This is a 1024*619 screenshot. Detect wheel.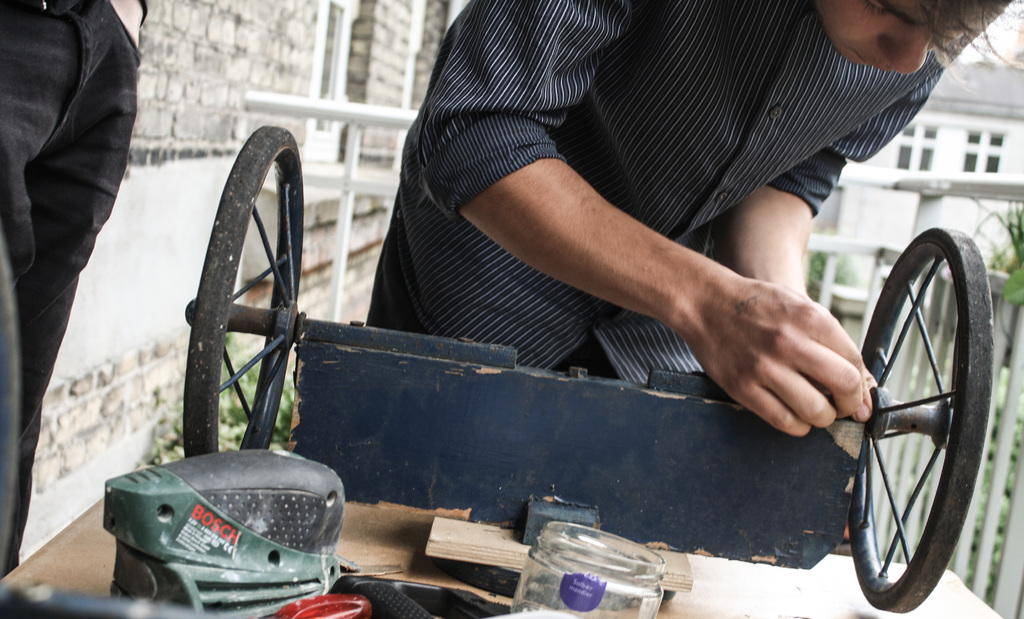
852/226/991/615.
